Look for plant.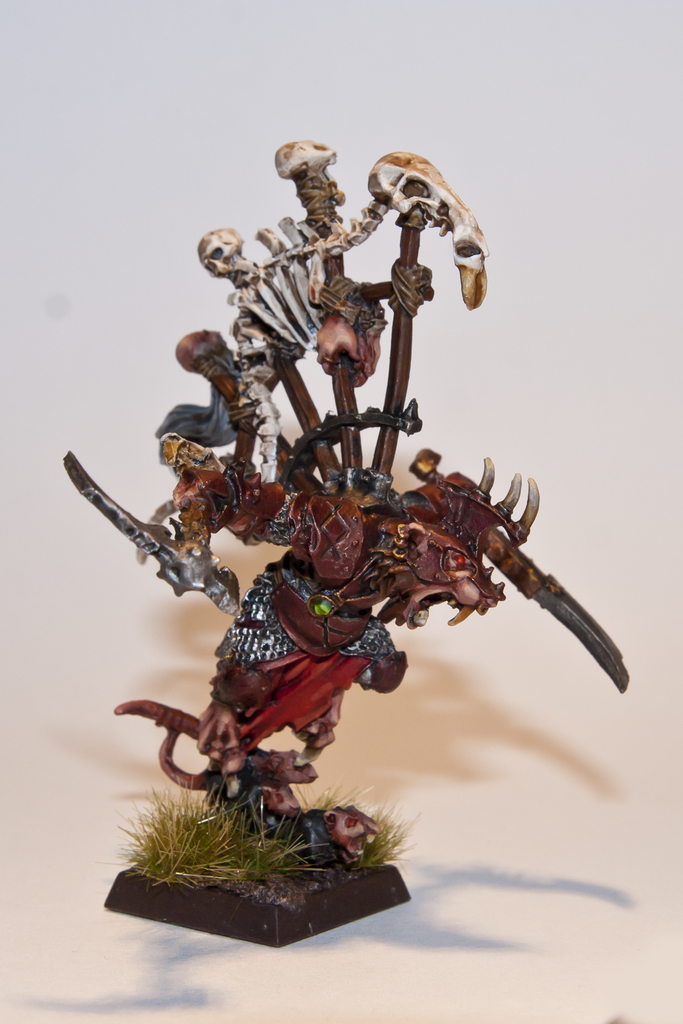
Found: (357,796,422,870).
